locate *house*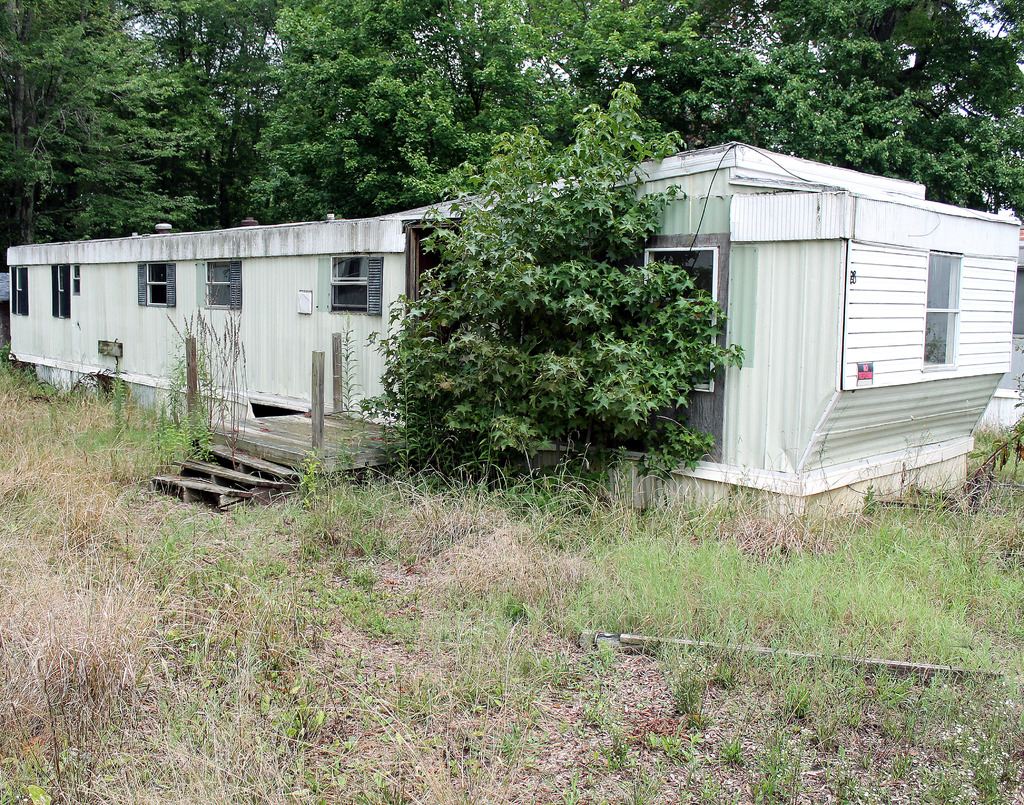
l=8, t=141, r=1023, b=545
